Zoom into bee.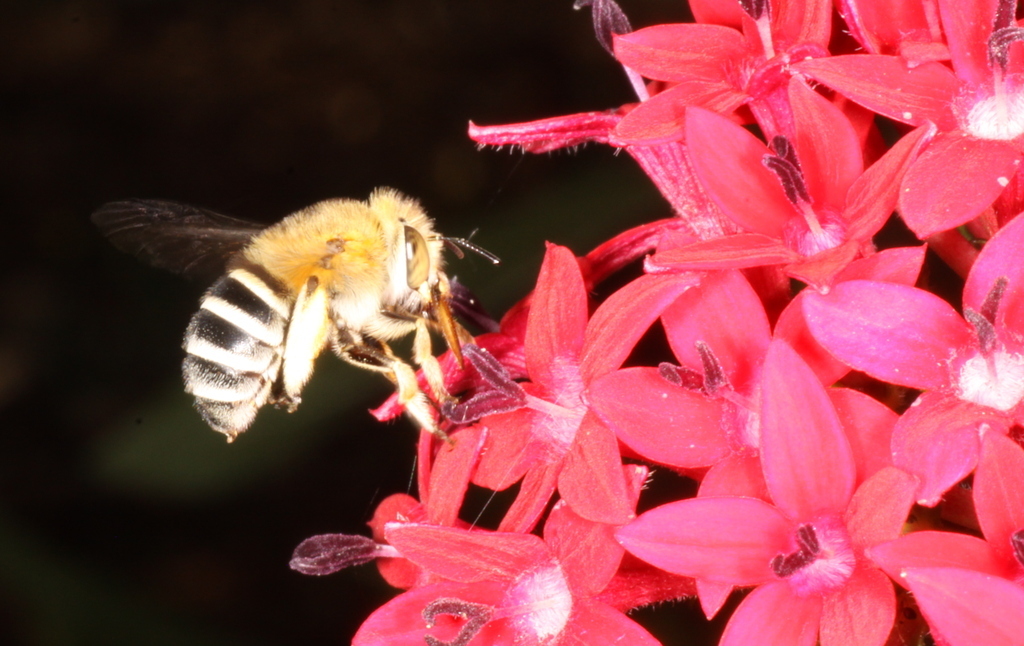
Zoom target: region(89, 185, 505, 454).
